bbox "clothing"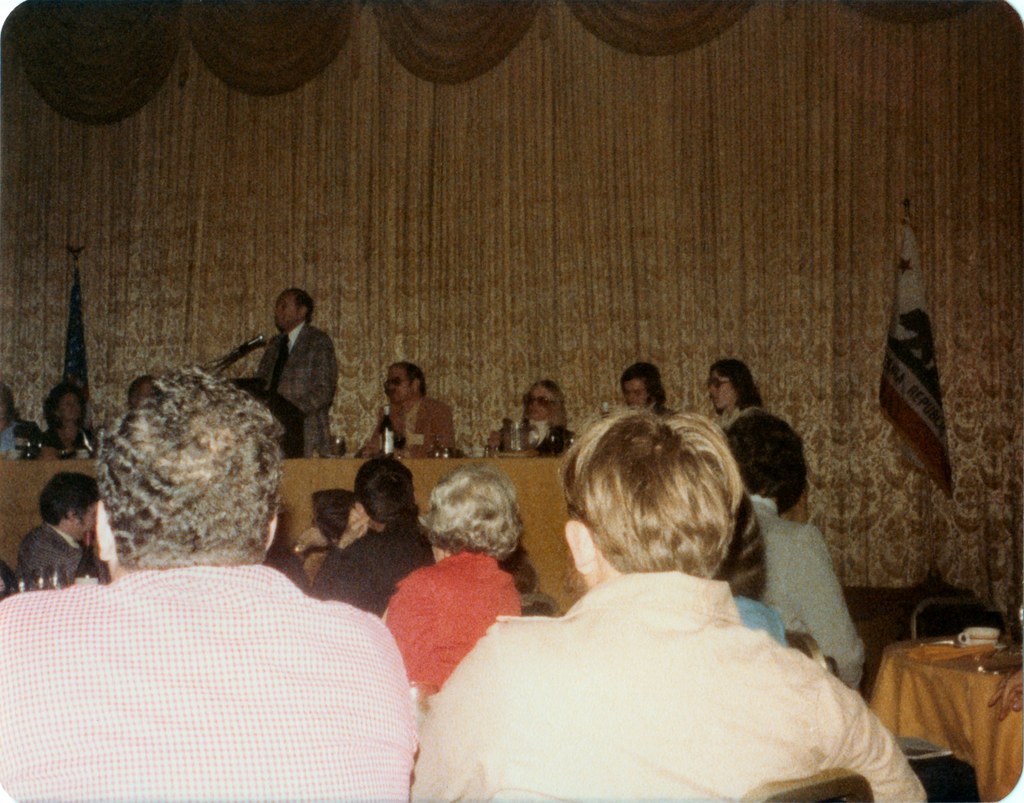
[x1=492, y1=417, x2=575, y2=461]
